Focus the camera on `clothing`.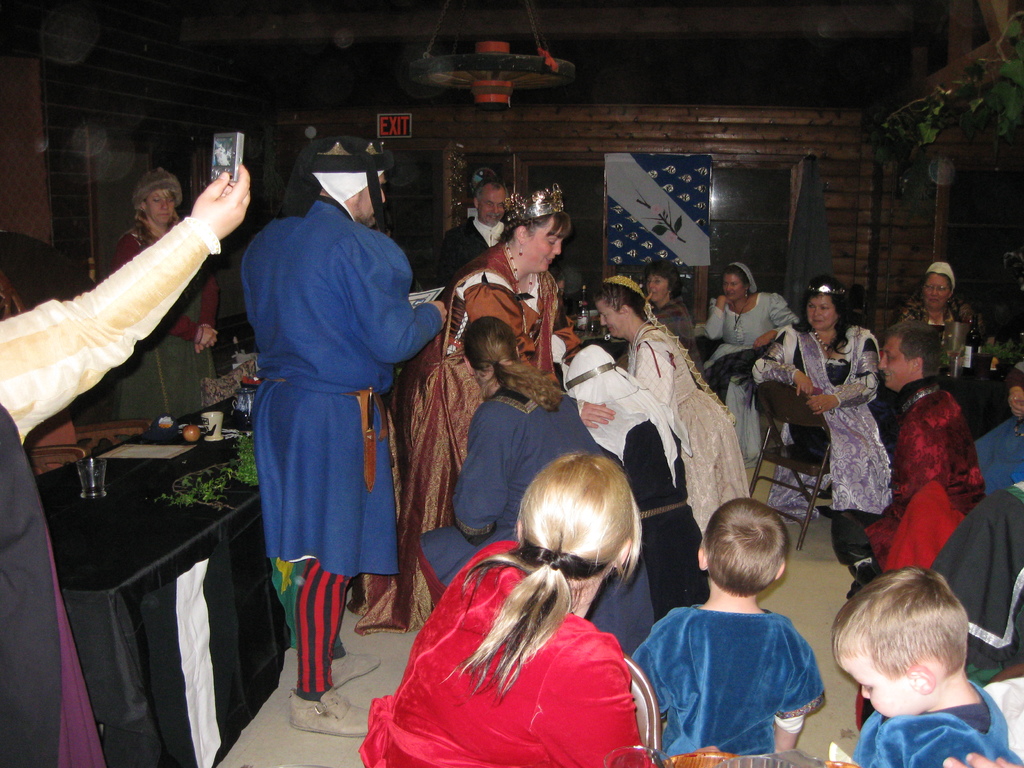
Focus region: 227 186 451 579.
